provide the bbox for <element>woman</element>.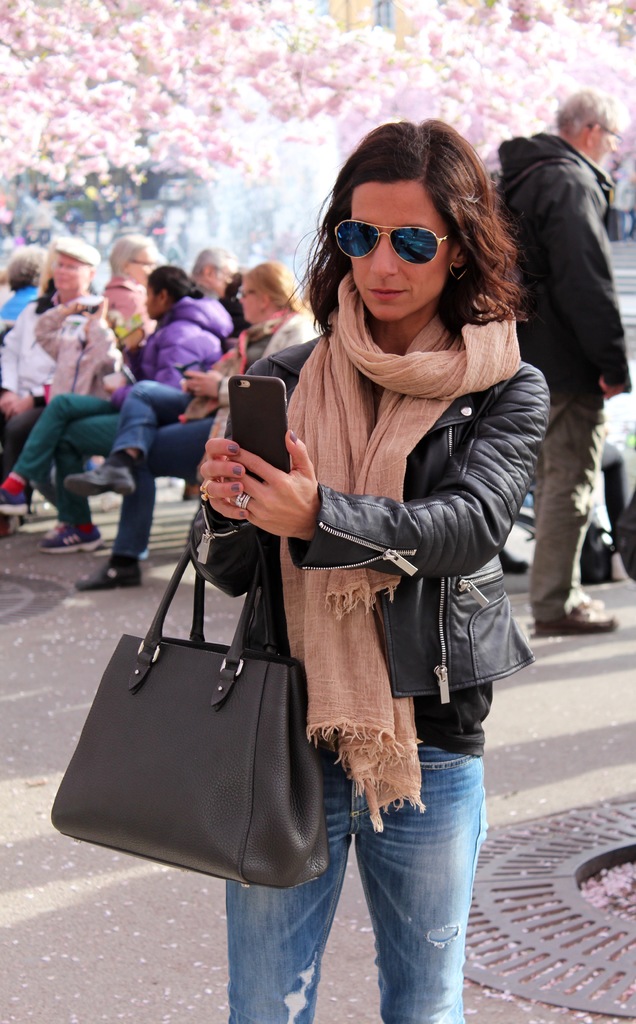
[63, 264, 345, 586].
